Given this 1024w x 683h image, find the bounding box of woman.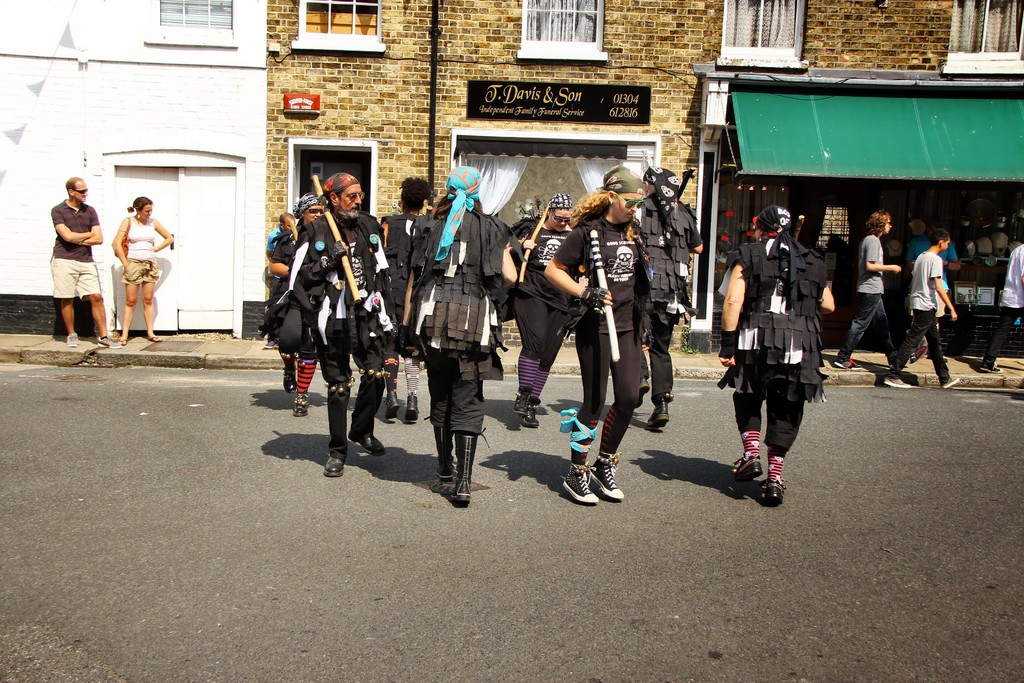
locate(729, 215, 829, 496).
